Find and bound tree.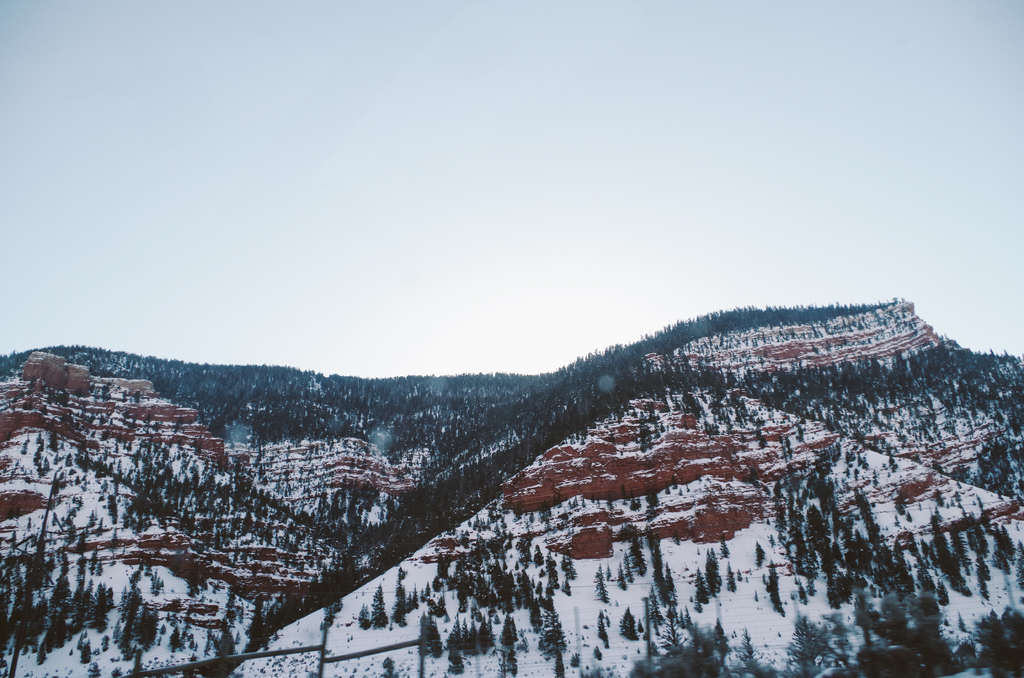
Bound: bbox(111, 663, 130, 677).
